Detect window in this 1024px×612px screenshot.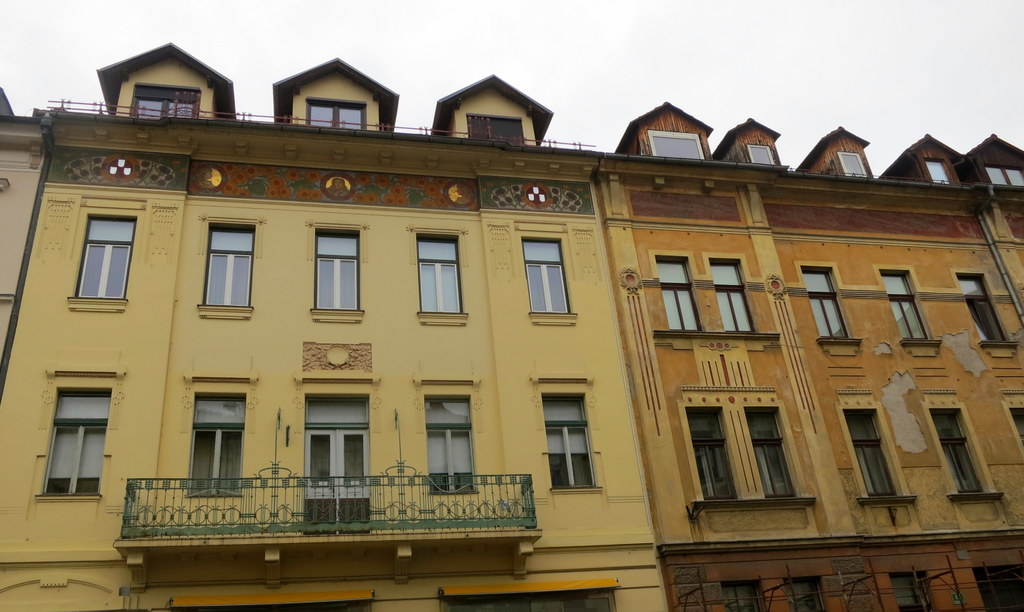
Detection: [653, 259, 705, 332].
